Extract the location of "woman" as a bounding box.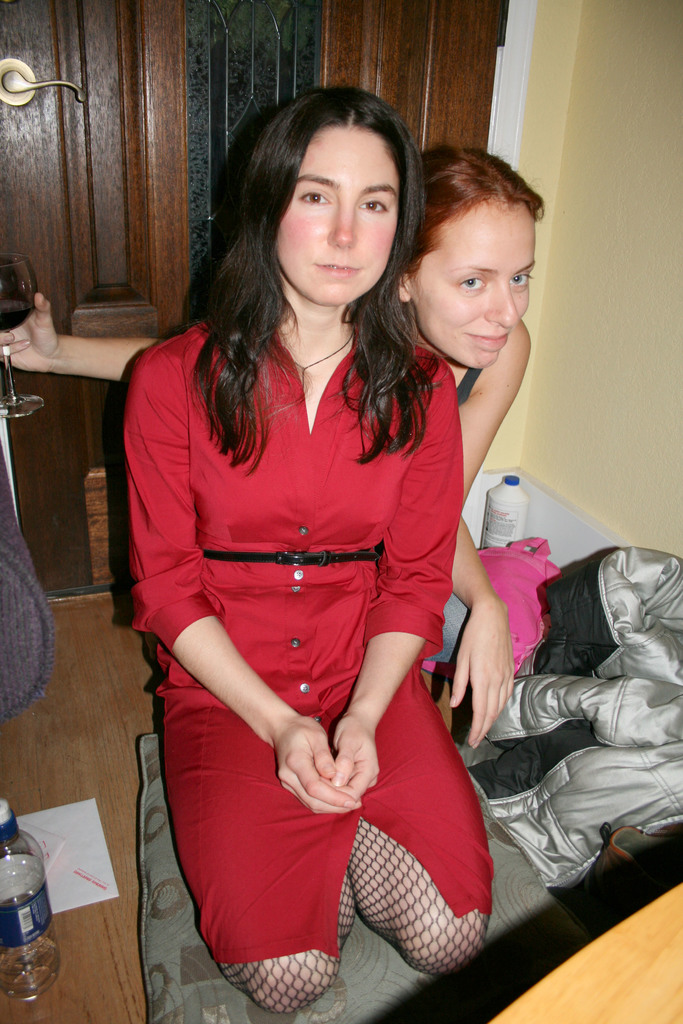
x1=103, y1=64, x2=513, y2=1011.
